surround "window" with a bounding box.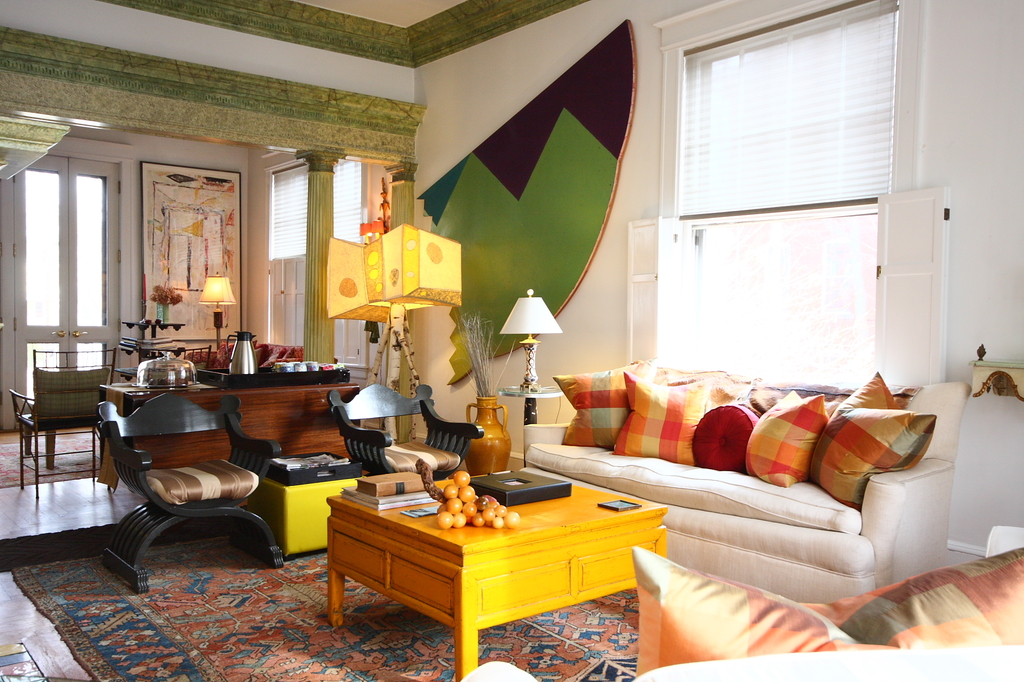
<bbox>0, 166, 118, 430</bbox>.
